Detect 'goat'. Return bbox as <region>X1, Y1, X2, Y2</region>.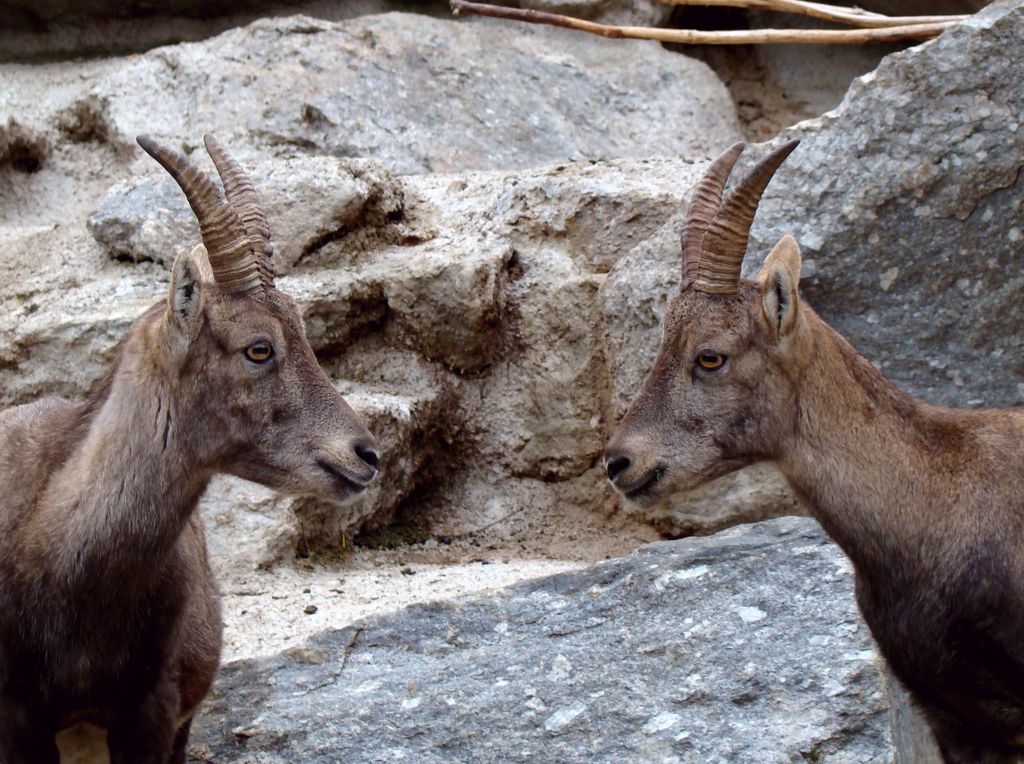
<region>601, 135, 1023, 762</region>.
